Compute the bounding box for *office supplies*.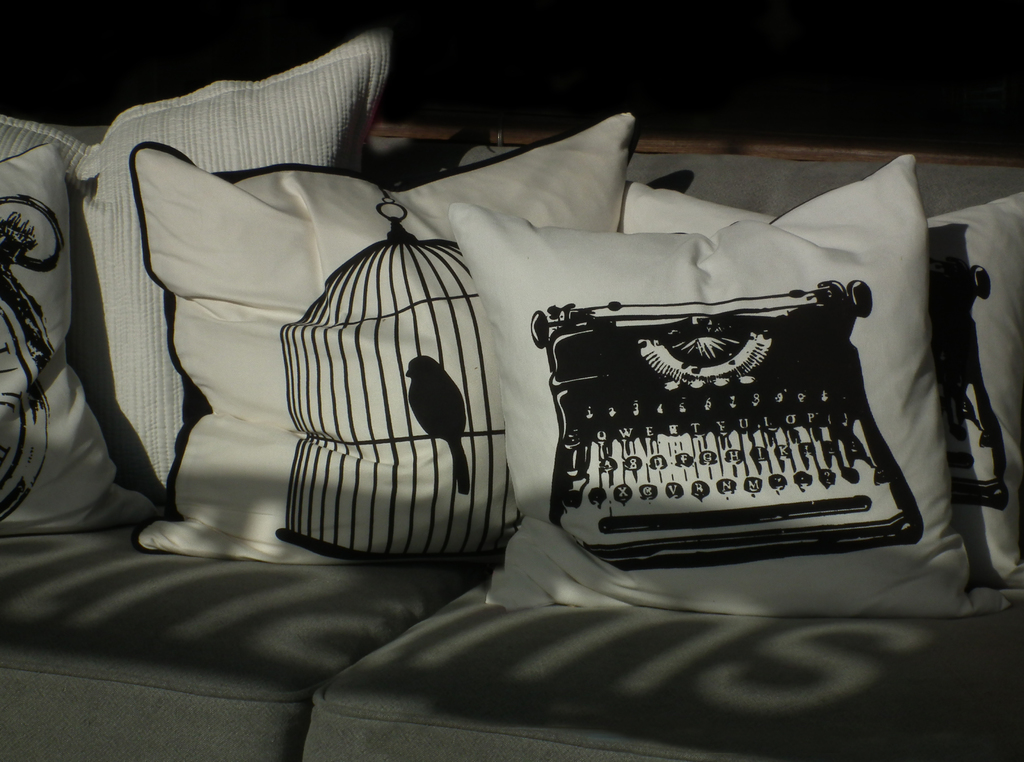
[532, 273, 921, 564].
